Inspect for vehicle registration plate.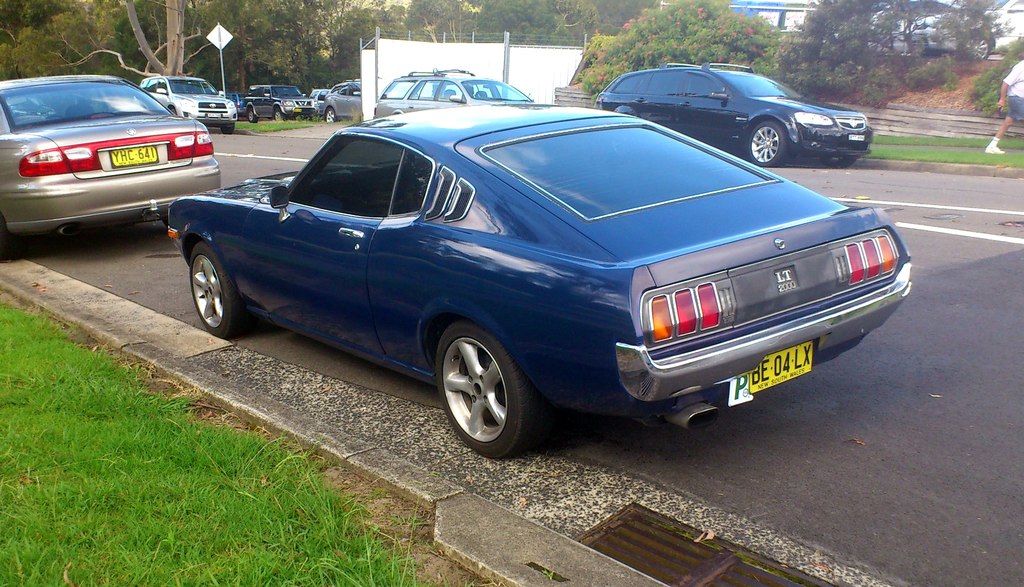
Inspection: [110,144,157,169].
